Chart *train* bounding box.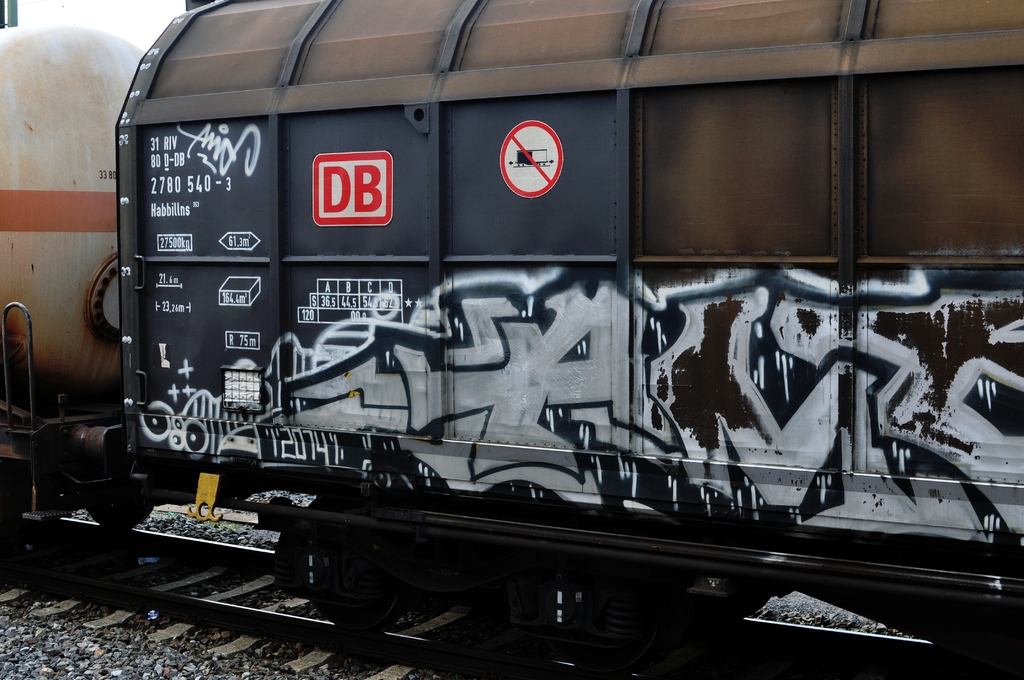
Charted: crop(0, 0, 1023, 679).
